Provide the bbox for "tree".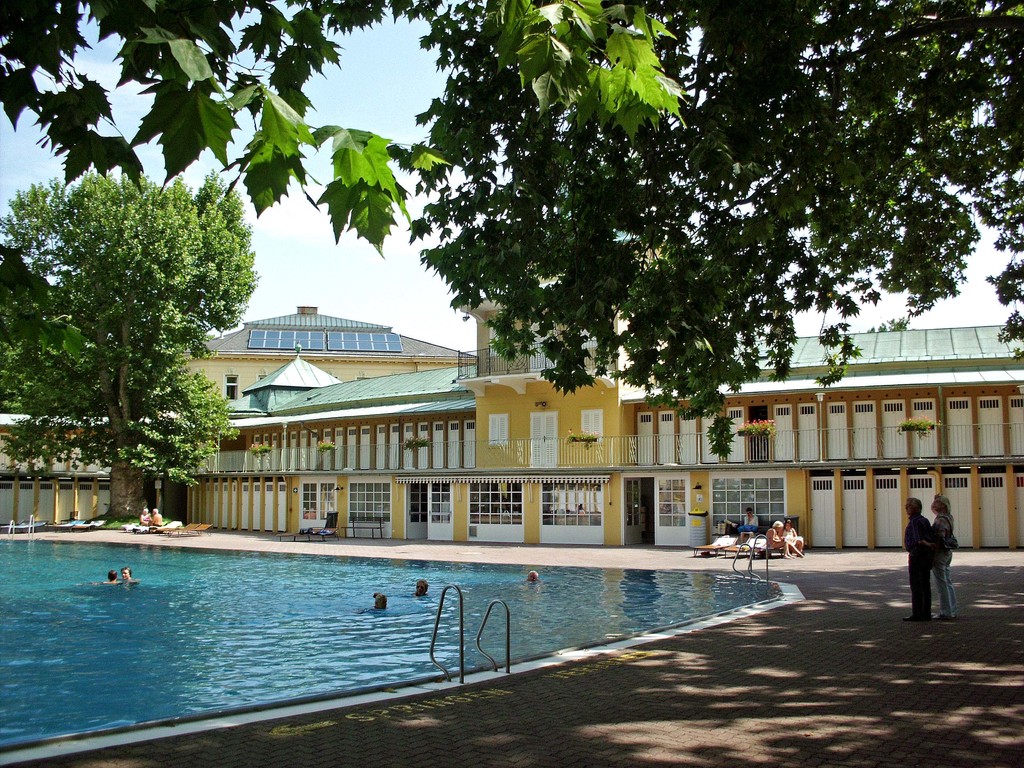
21, 132, 251, 538.
